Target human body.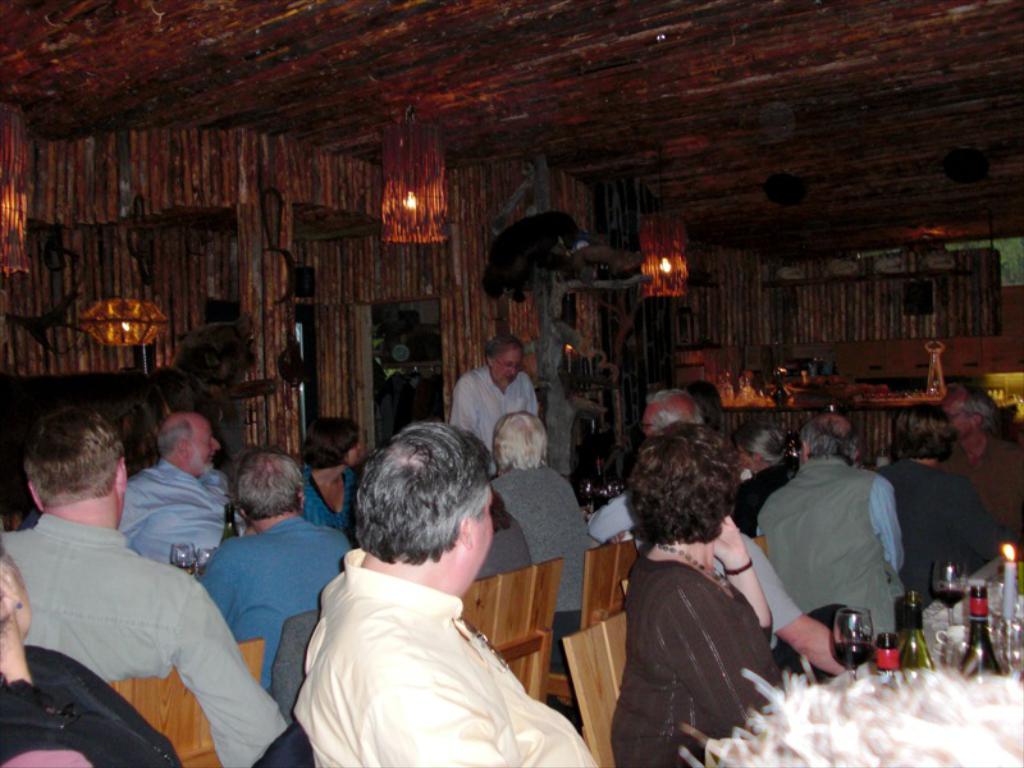
Target region: crop(607, 419, 778, 767).
